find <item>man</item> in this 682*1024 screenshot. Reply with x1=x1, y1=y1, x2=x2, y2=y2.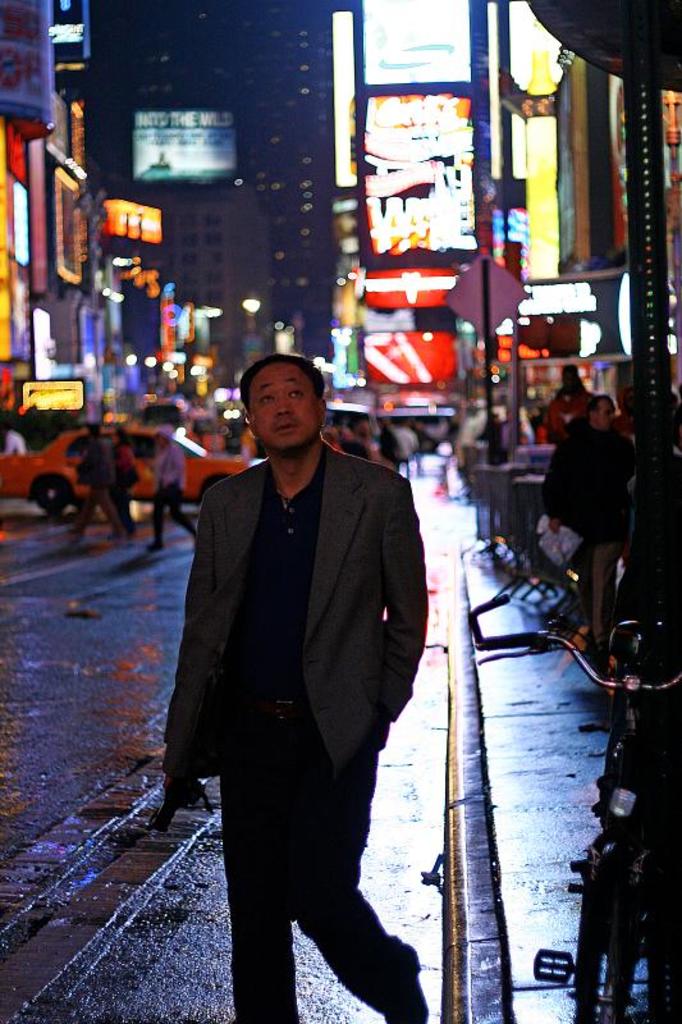
x1=139, y1=424, x2=201, y2=557.
